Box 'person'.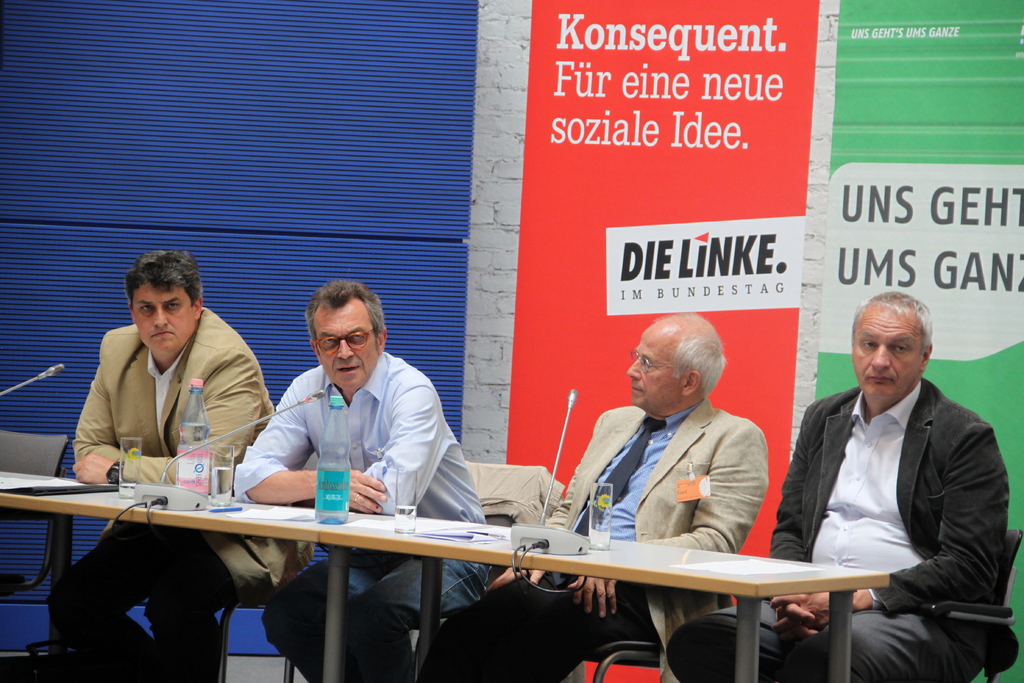
x1=412 y1=310 x2=767 y2=682.
